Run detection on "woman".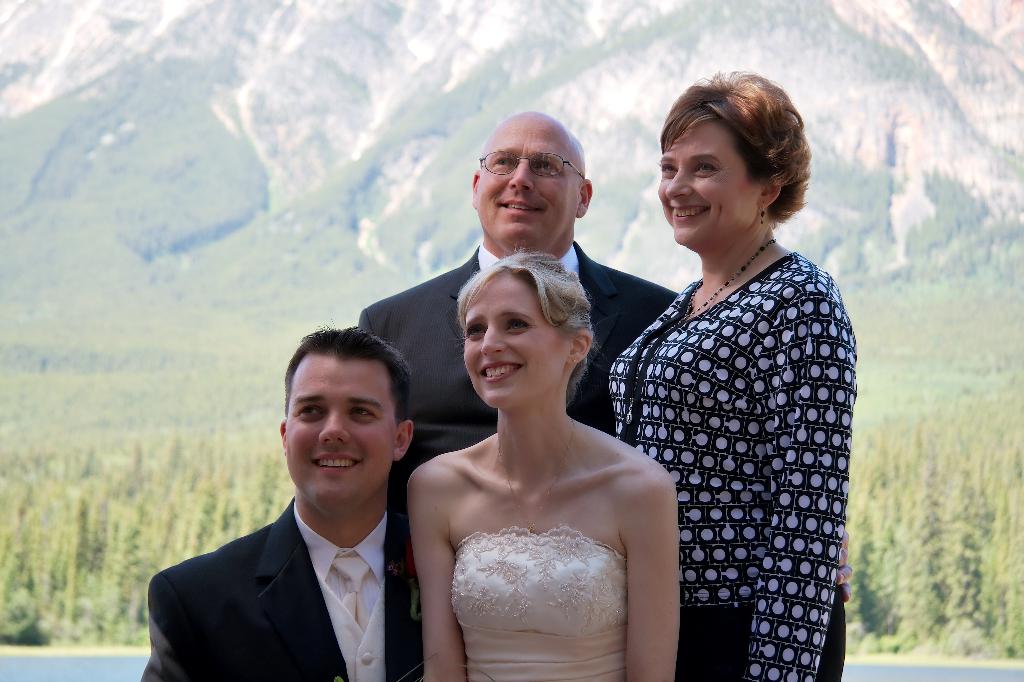
Result: (395,226,686,681).
